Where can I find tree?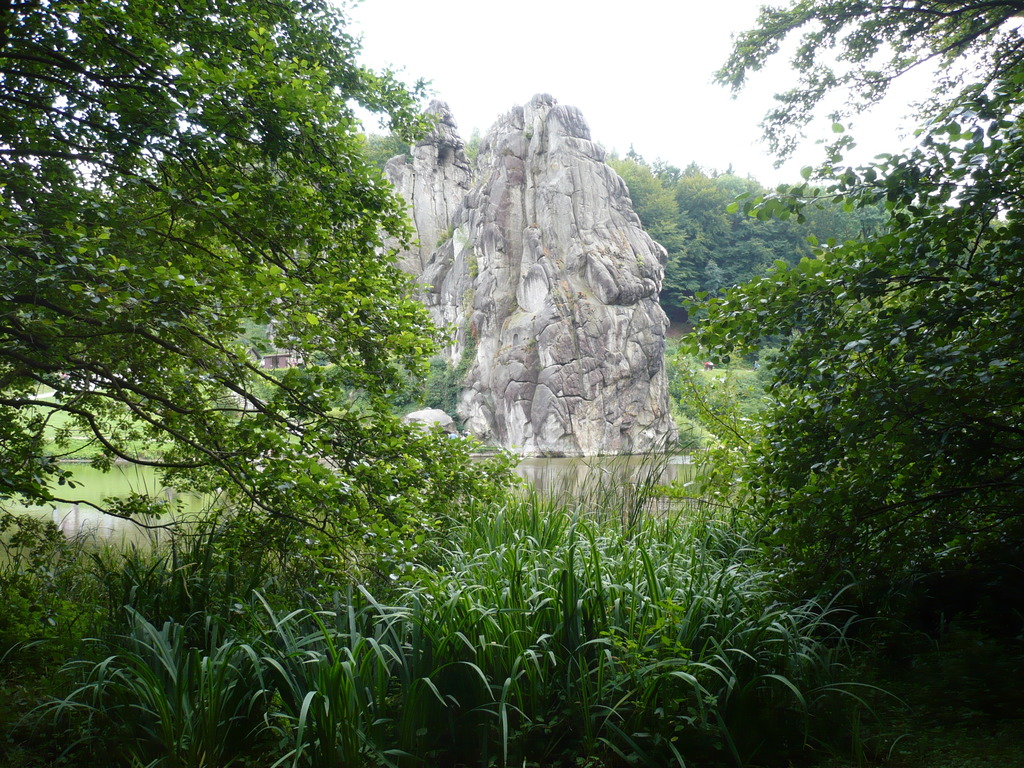
You can find it at <bbox>487, 1, 1023, 767</bbox>.
